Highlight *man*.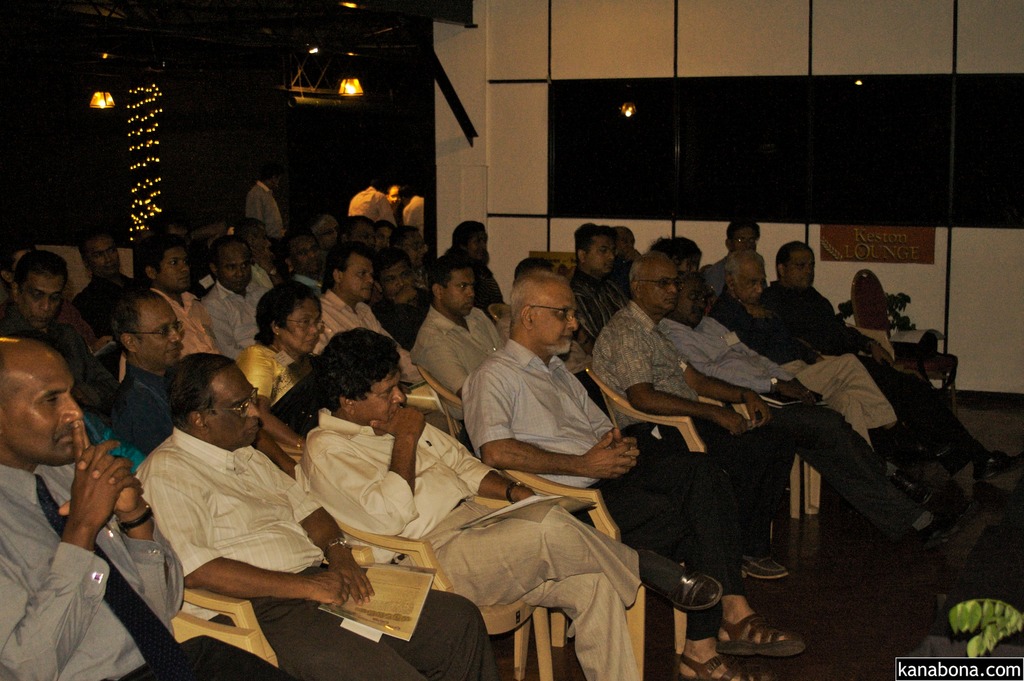
Highlighted region: x1=412, y1=262, x2=508, y2=400.
